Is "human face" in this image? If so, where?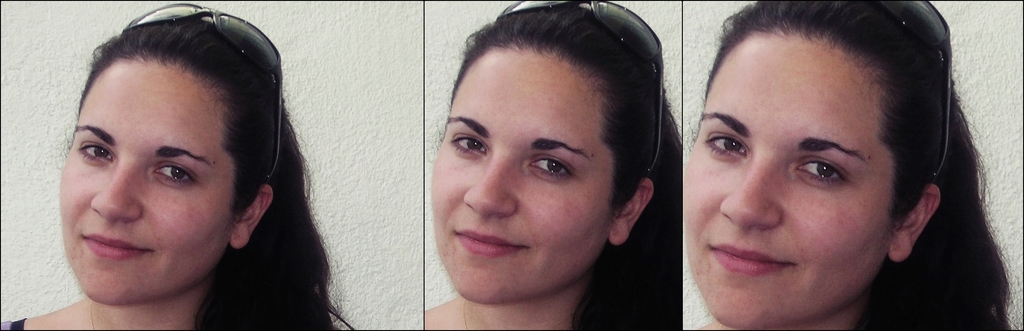
Yes, at 59/60/237/305.
